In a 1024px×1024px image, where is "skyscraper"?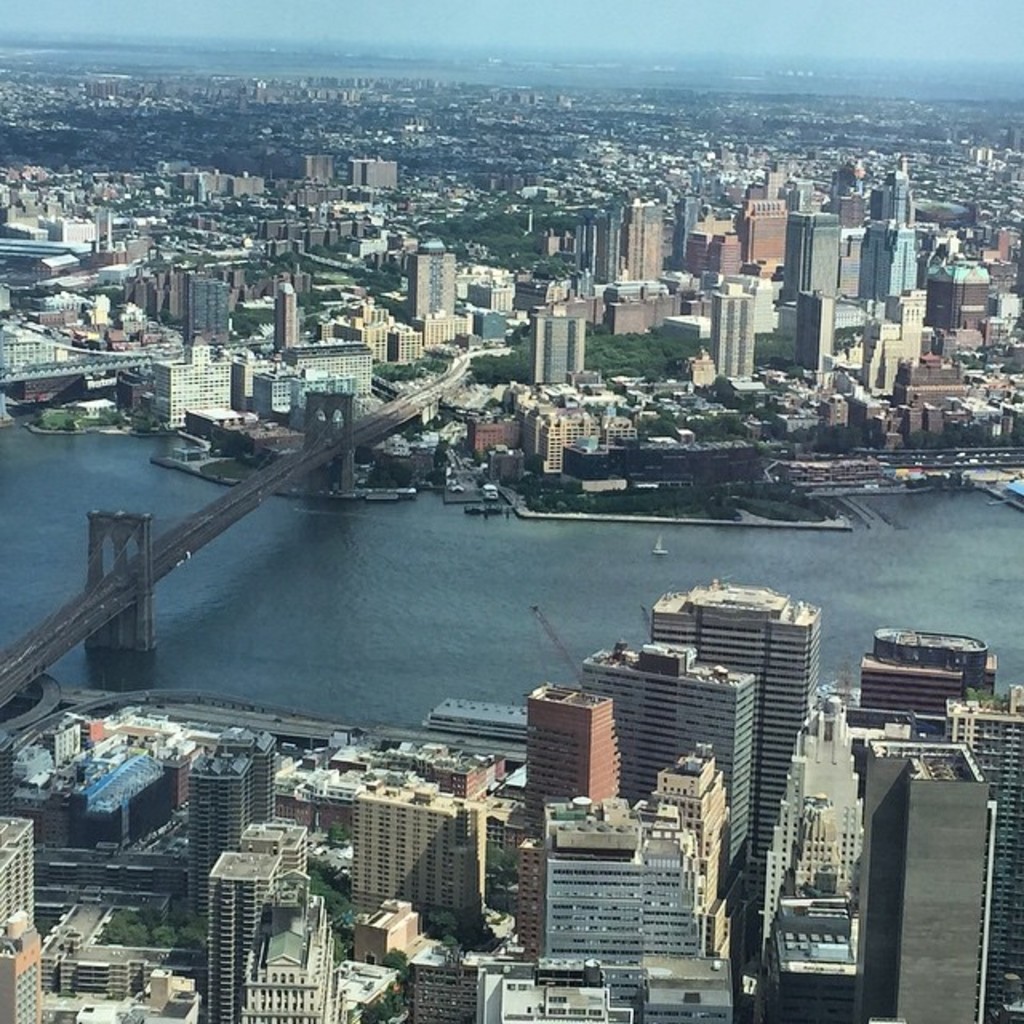
[left=530, top=310, right=587, bottom=387].
